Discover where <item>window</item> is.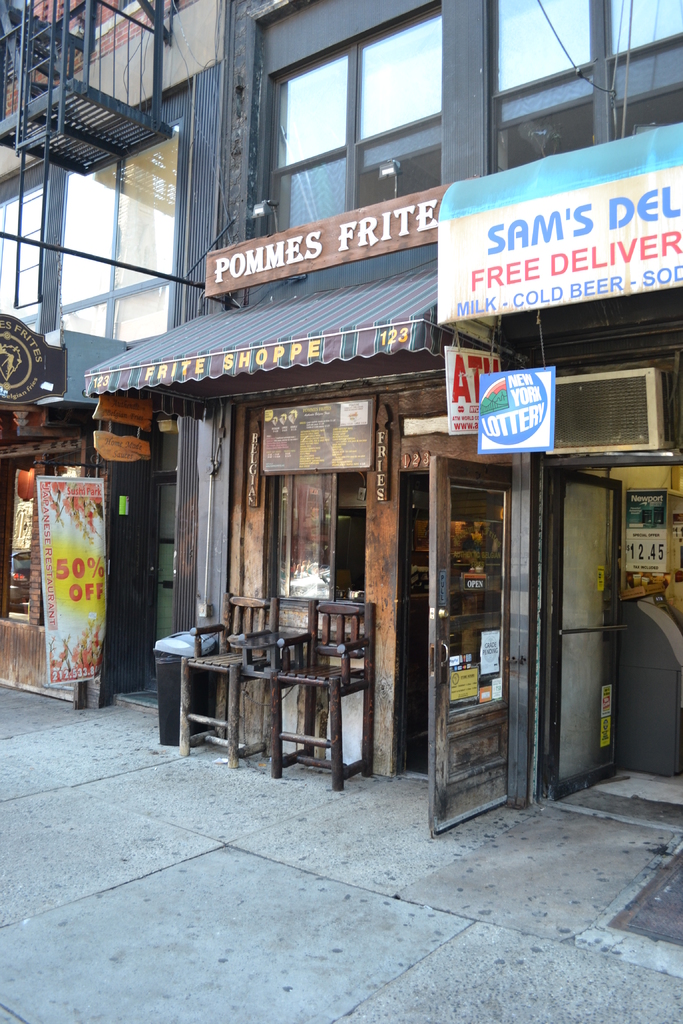
Discovered at [252, 17, 482, 179].
